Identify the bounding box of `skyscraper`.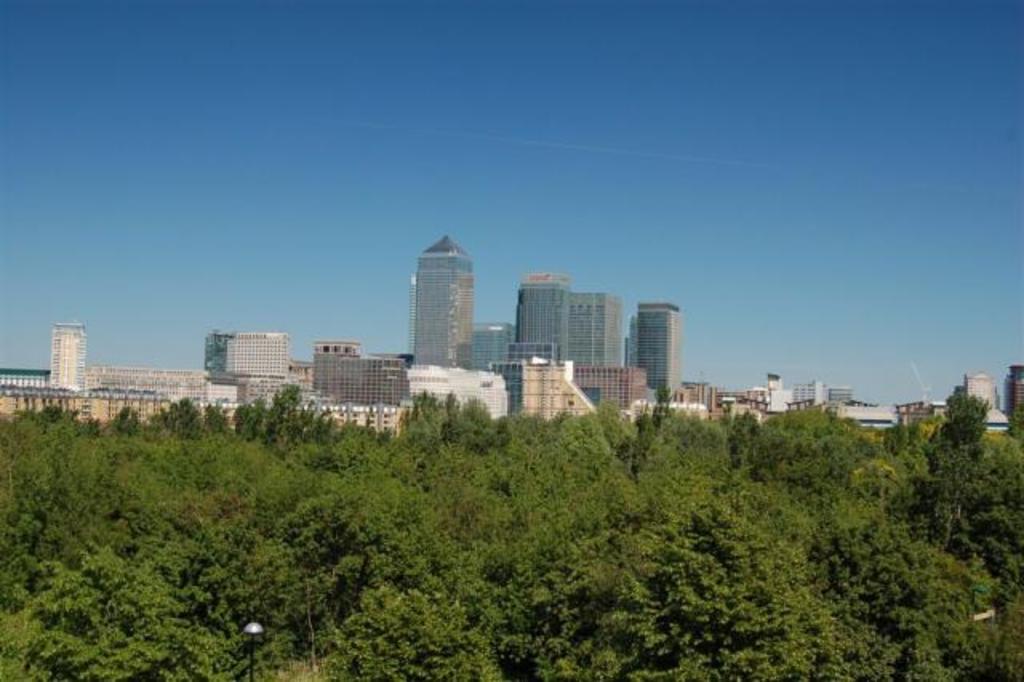
BBox(462, 317, 523, 418).
